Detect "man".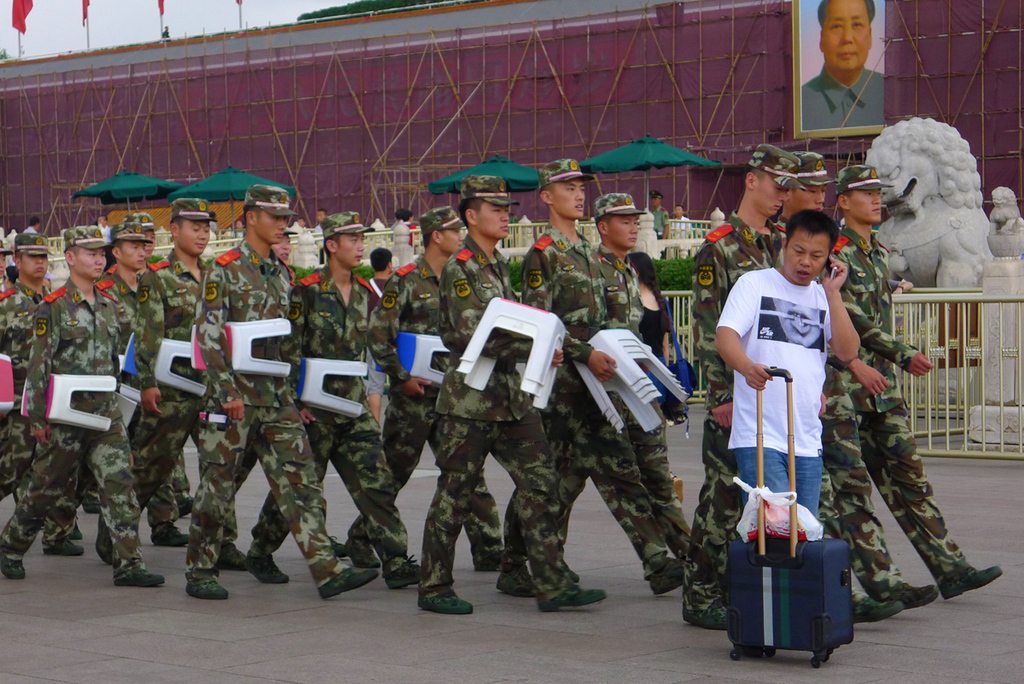
Detected at 315/210/329/232.
